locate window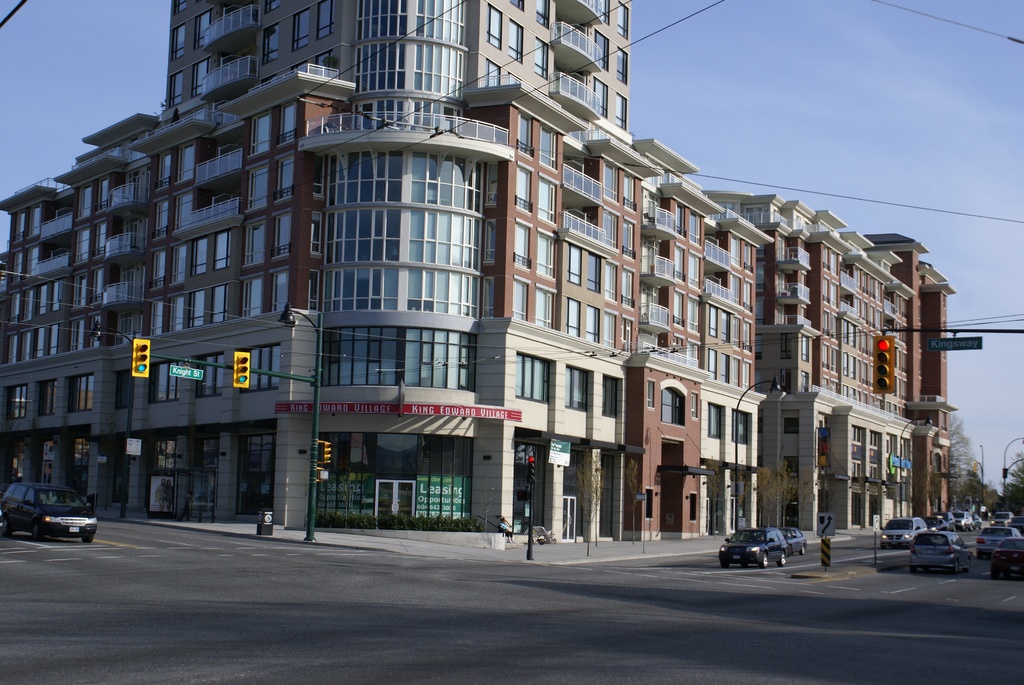
154/198/170/240
